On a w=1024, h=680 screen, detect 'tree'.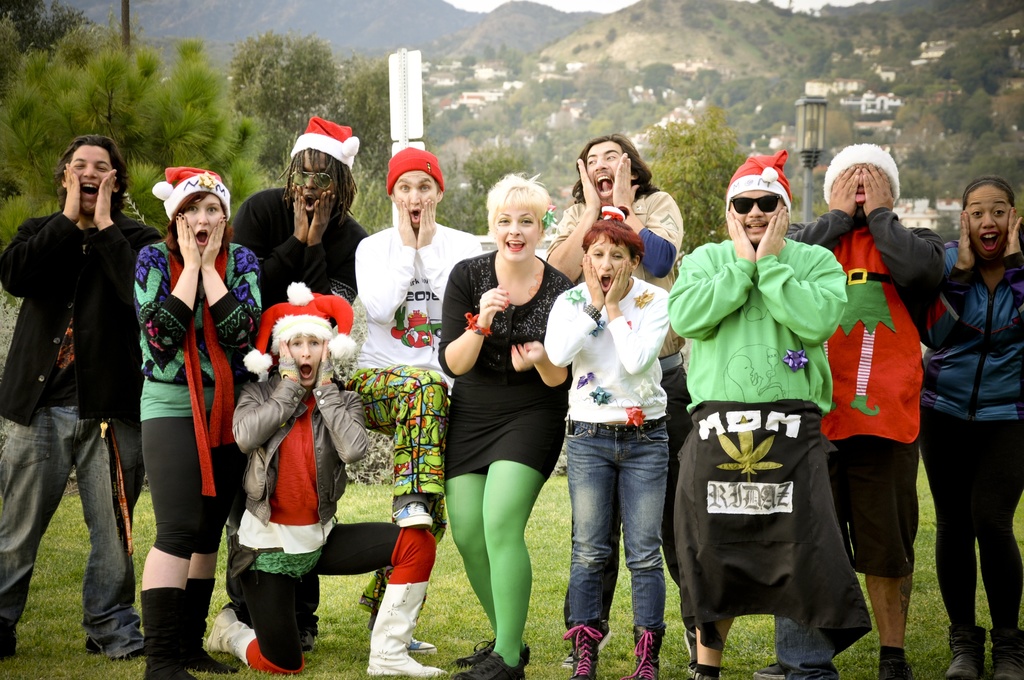
bbox=(0, 0, 100, 207).
